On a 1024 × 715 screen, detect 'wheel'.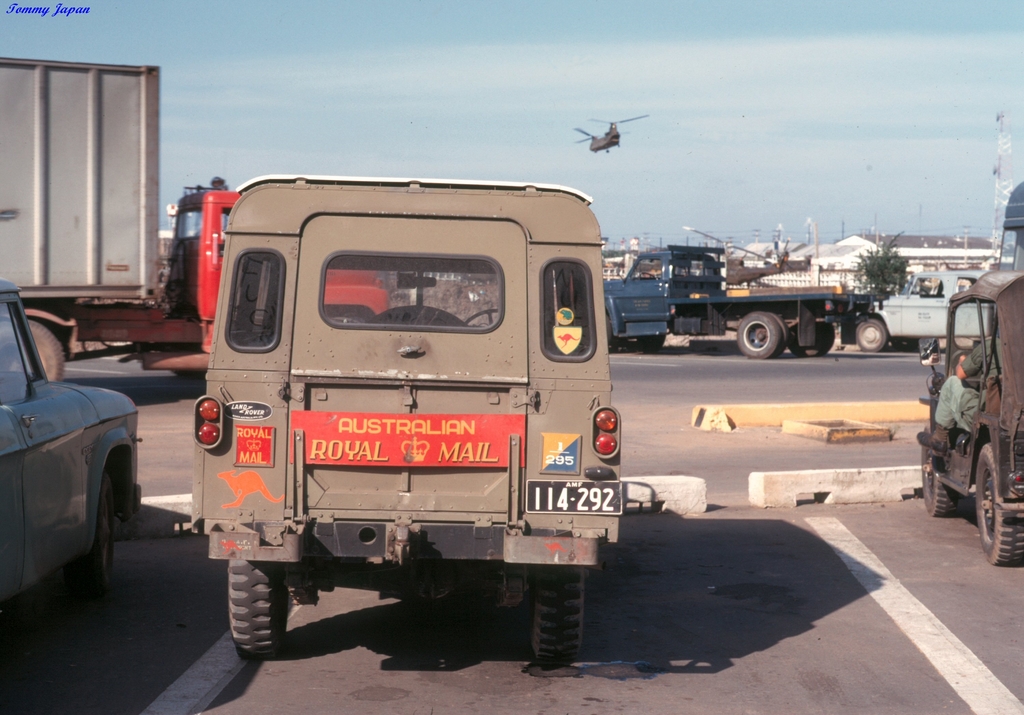
788/320/837/357.
